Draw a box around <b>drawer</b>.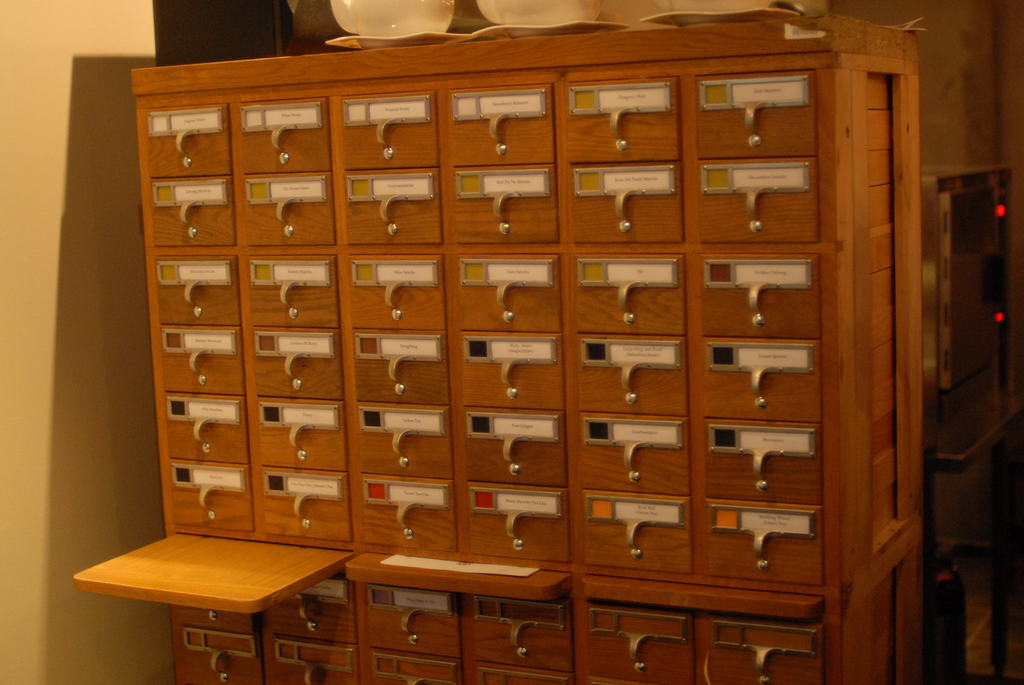
(349,327,451,404).
